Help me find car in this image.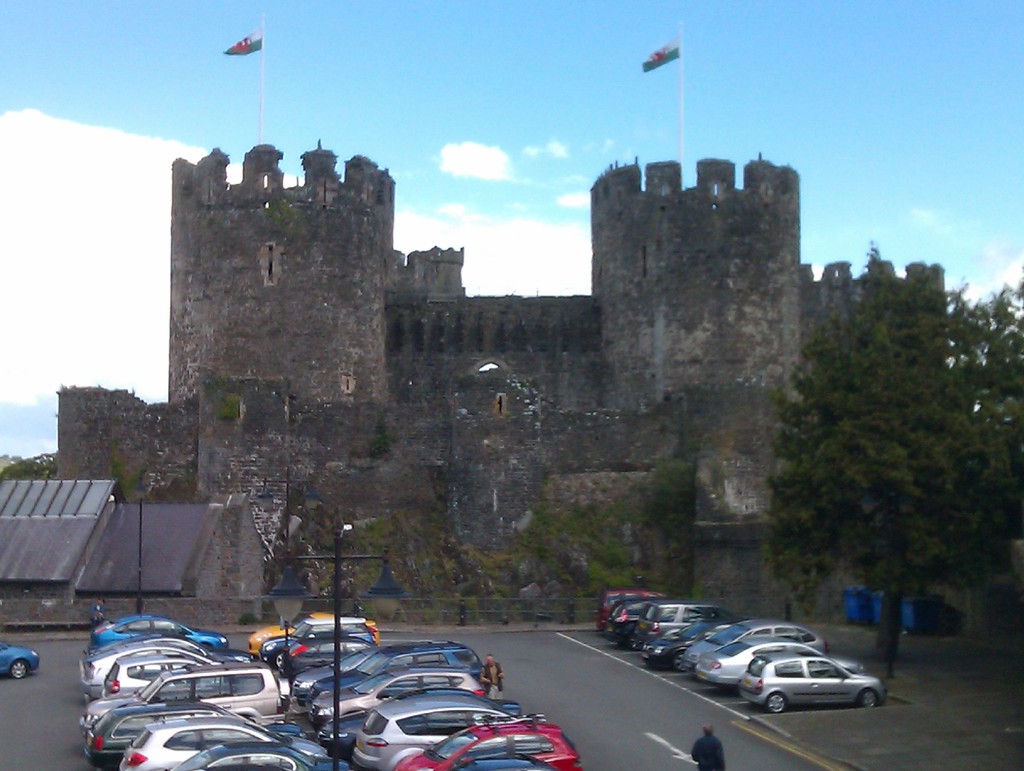
Found it: (447, 753, 547, 767).
